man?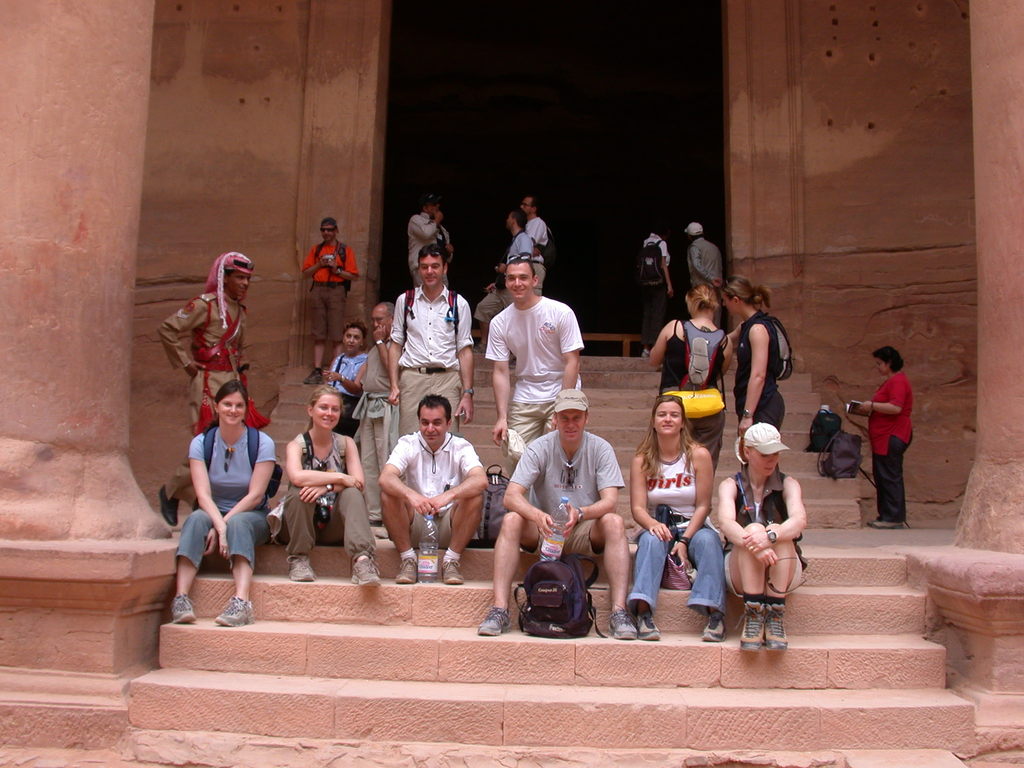
(521, 189, 556, 289)
